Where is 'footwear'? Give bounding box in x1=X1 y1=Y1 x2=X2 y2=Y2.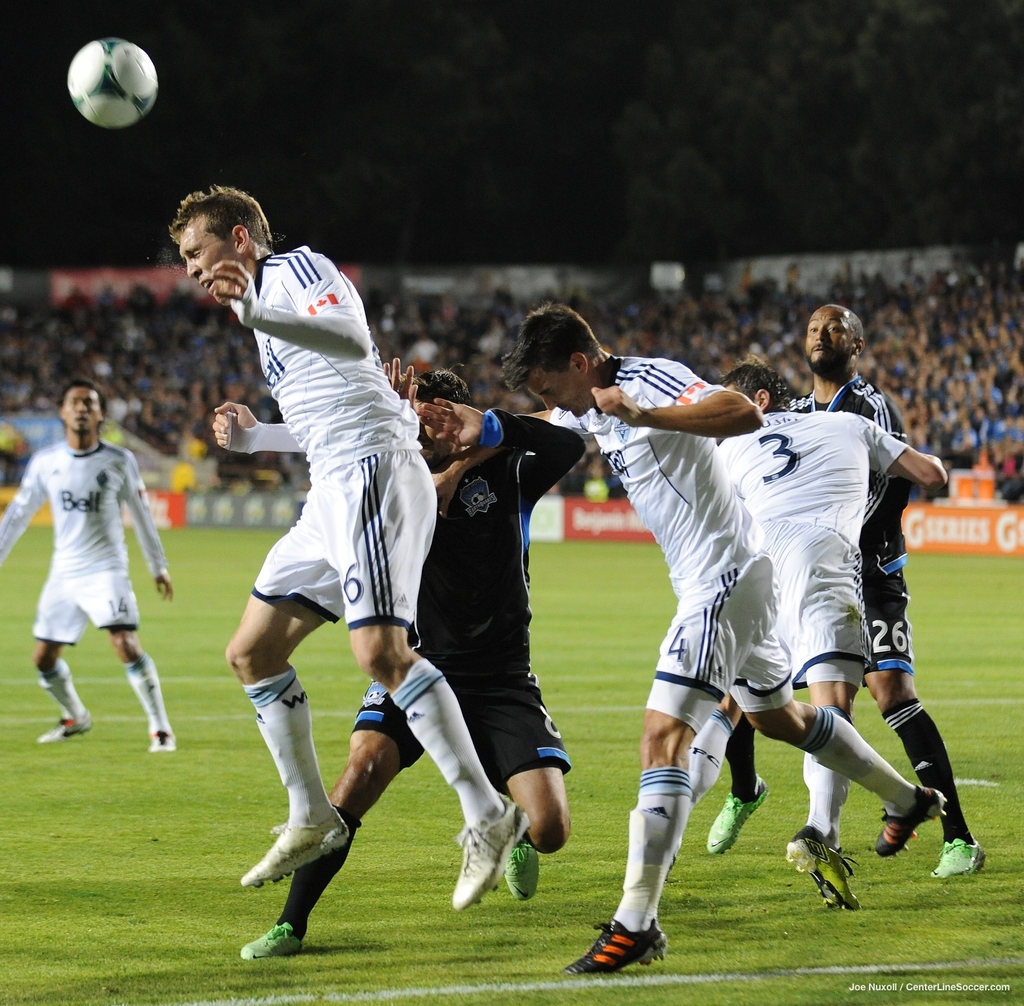
x1=241 y1=806 x2=348 y2=895.
